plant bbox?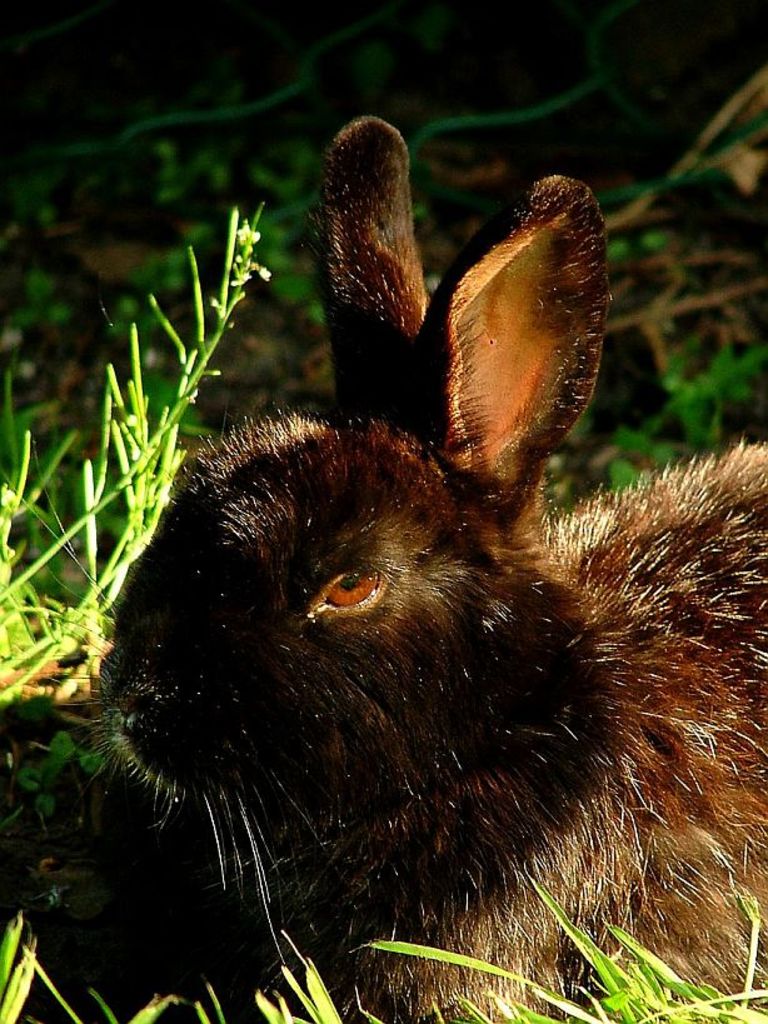
370 938 602 1023
